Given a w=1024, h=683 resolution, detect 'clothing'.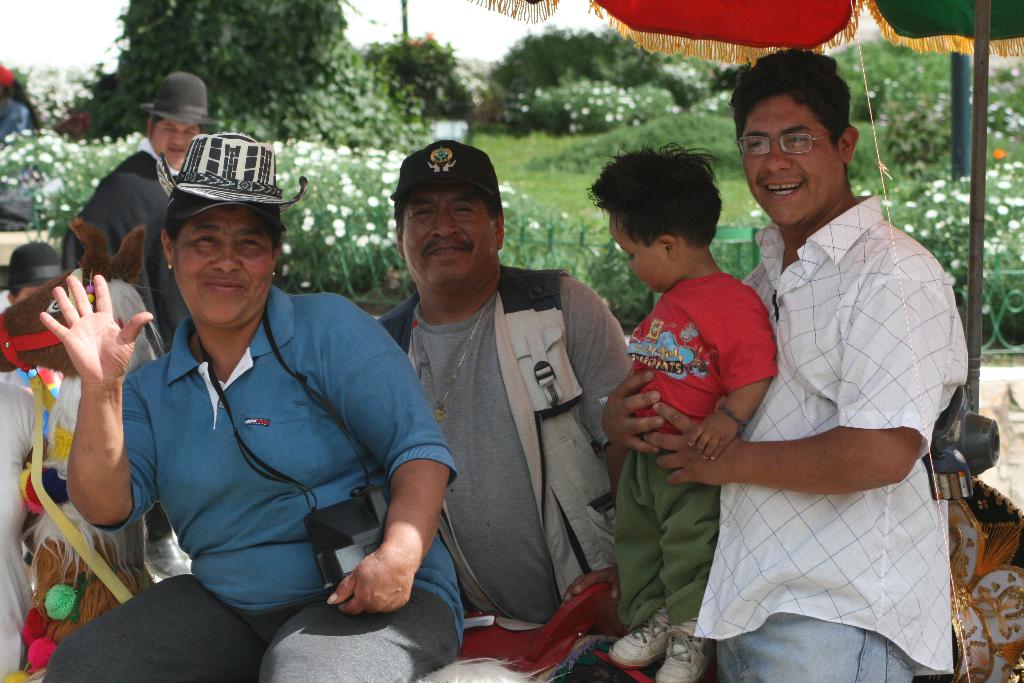
region(50, 290, 462, 682).
